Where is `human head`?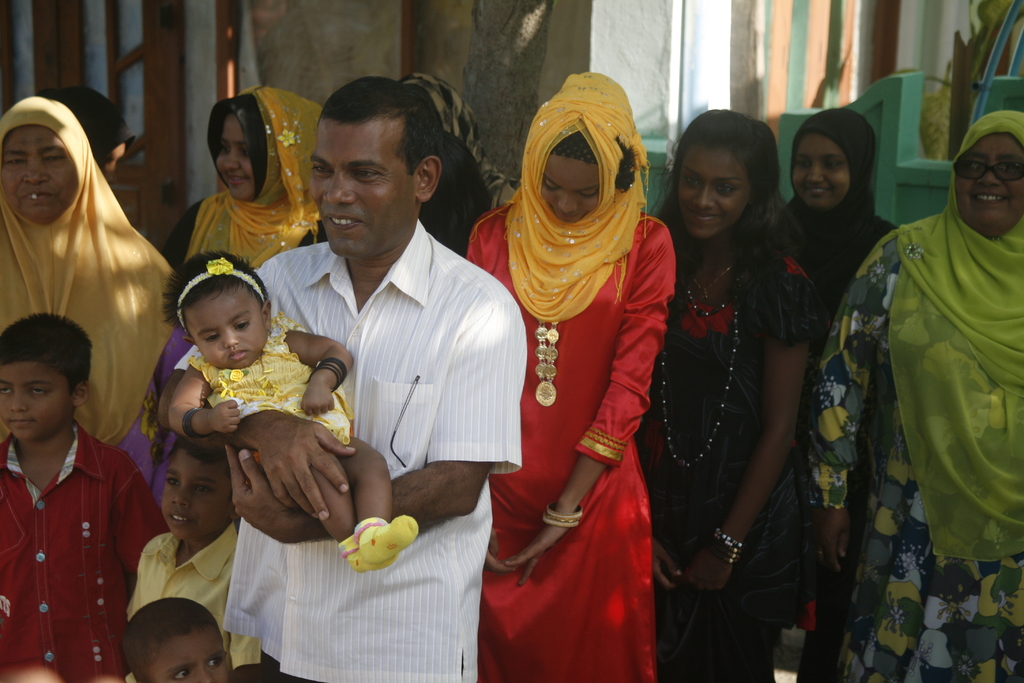
box=[669, 109, 776, 242].
